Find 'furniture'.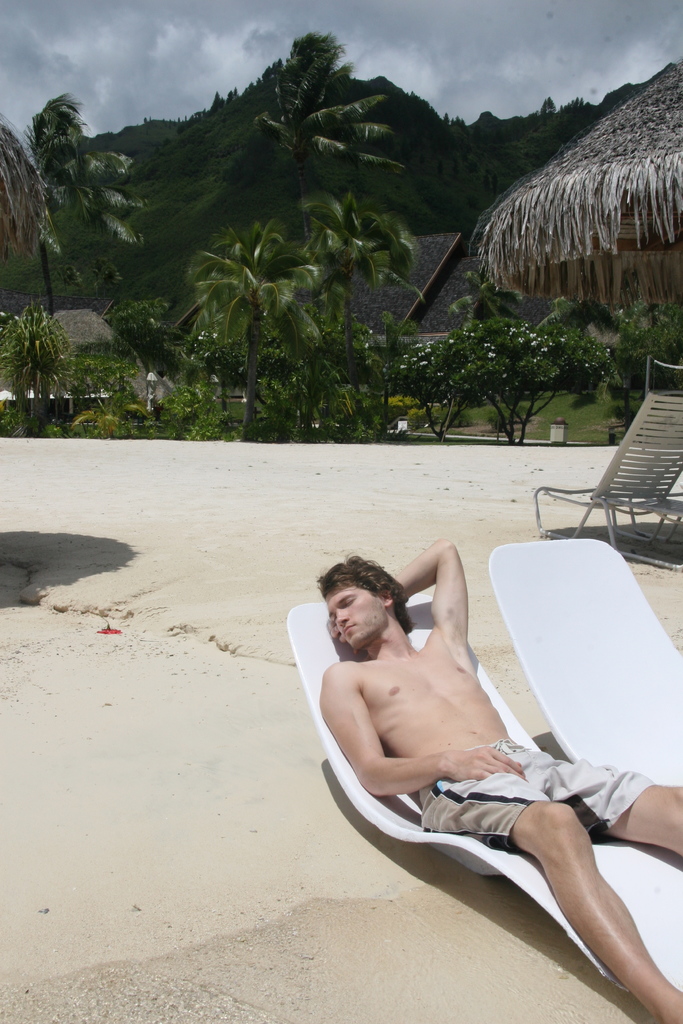
481:538:682:787.
